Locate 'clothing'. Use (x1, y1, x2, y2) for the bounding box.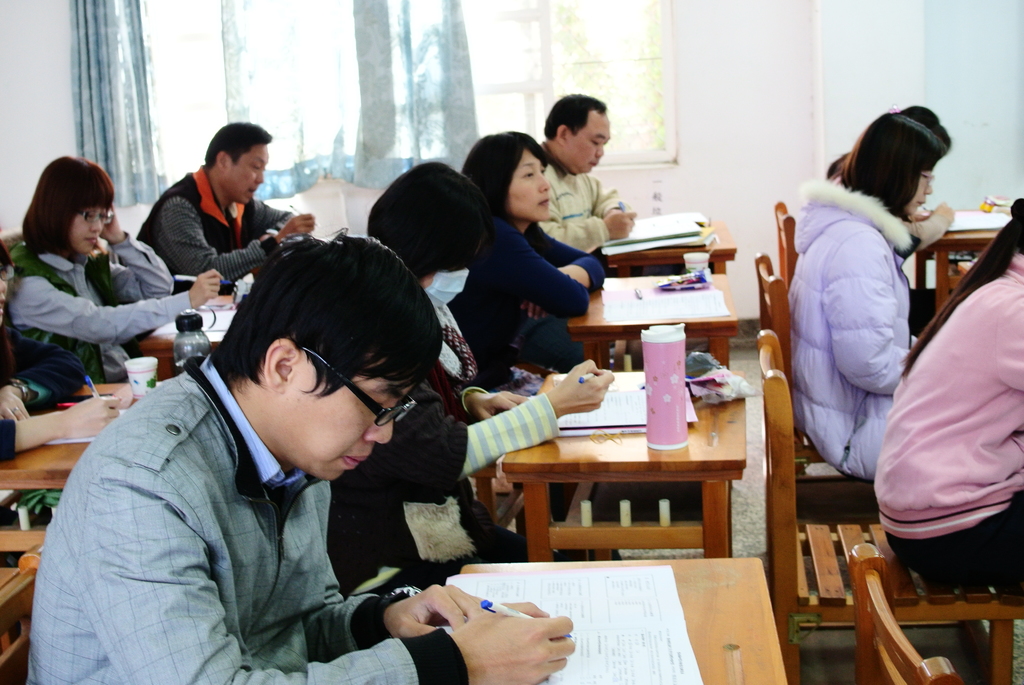
(332, 389, 551, 587).
